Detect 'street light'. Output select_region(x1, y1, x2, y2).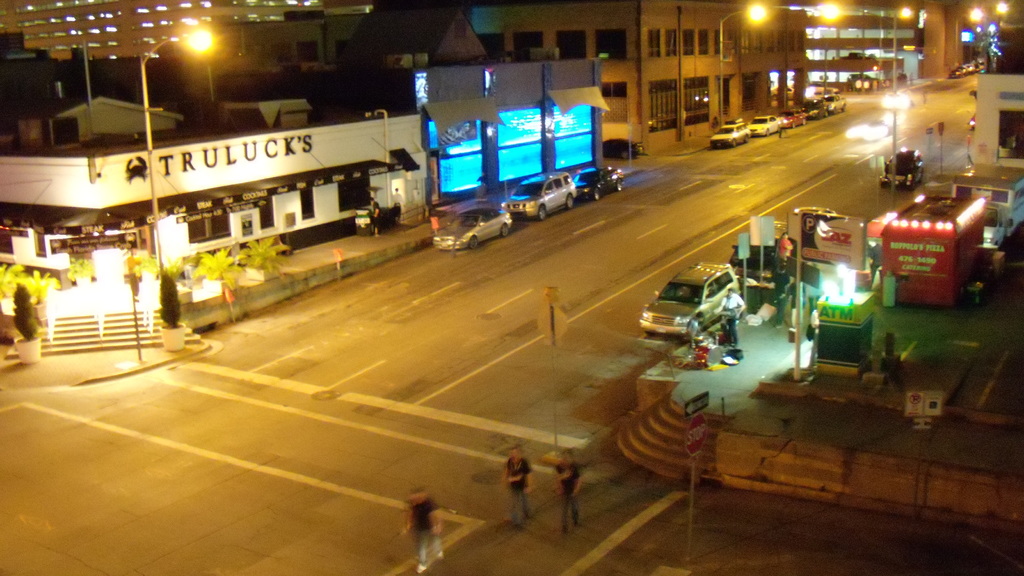
select_region(886, 6, 911, 86).
